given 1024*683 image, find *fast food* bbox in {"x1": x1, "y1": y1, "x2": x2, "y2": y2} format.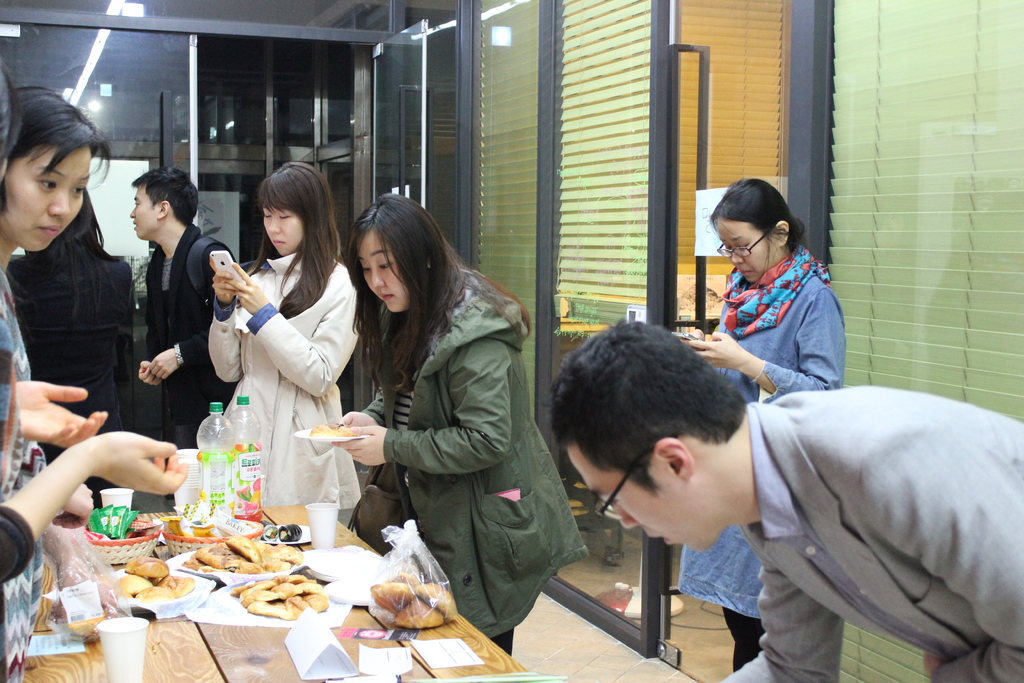
{"x1": 124, "y1": 557, "x2": 182, "y2": 590}.
